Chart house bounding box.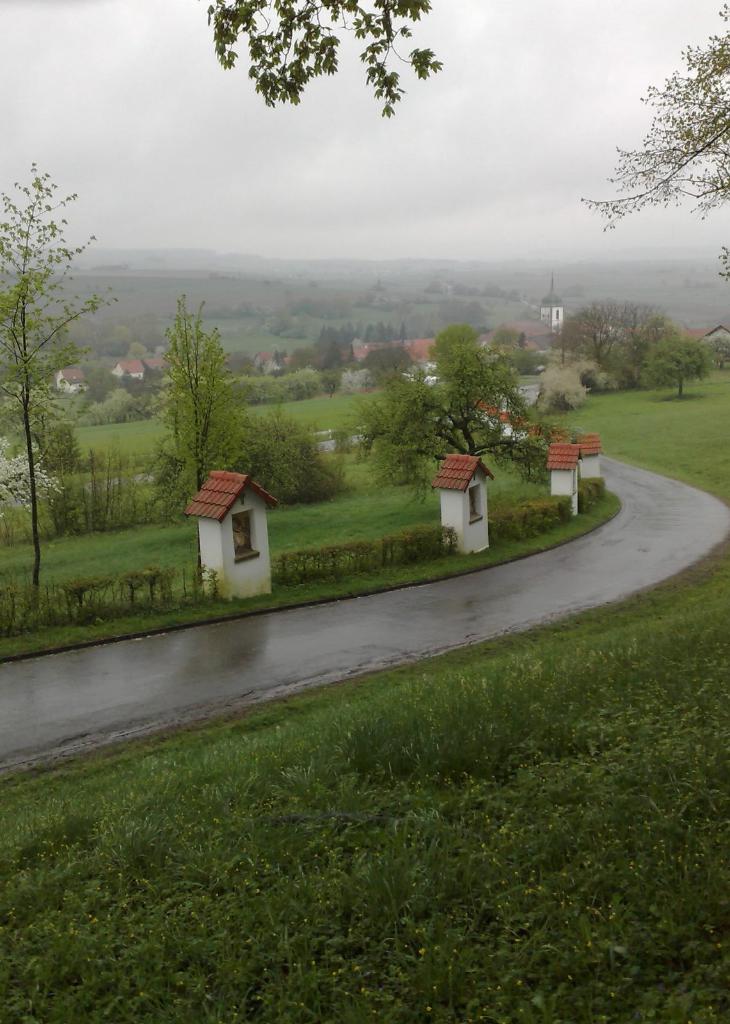
Charted: [115, 360, 168, 377].
